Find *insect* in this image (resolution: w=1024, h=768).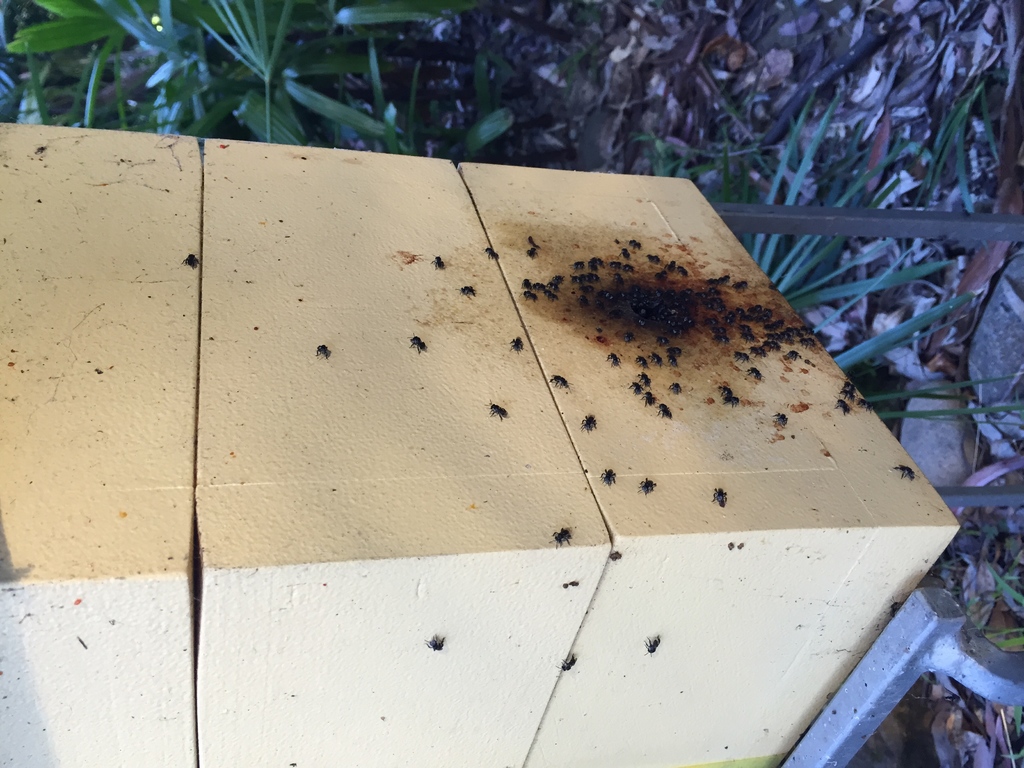
pyautogui.locateOnScreen(626, 381, 642, 395).
